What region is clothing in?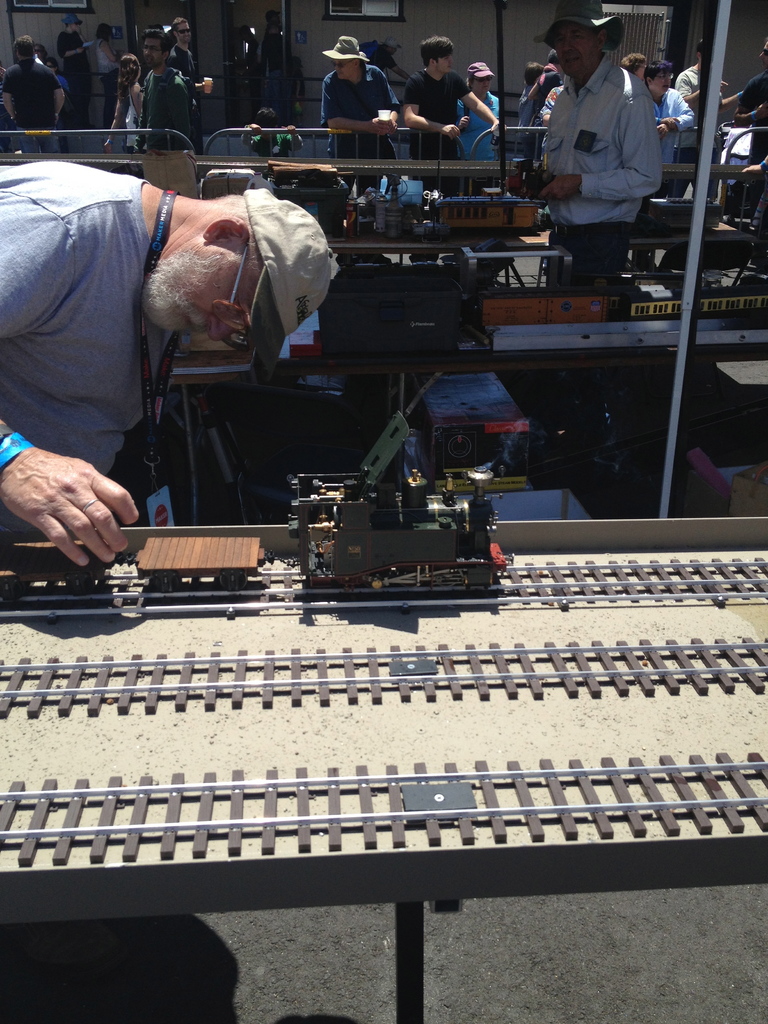
166:42:202:113.
